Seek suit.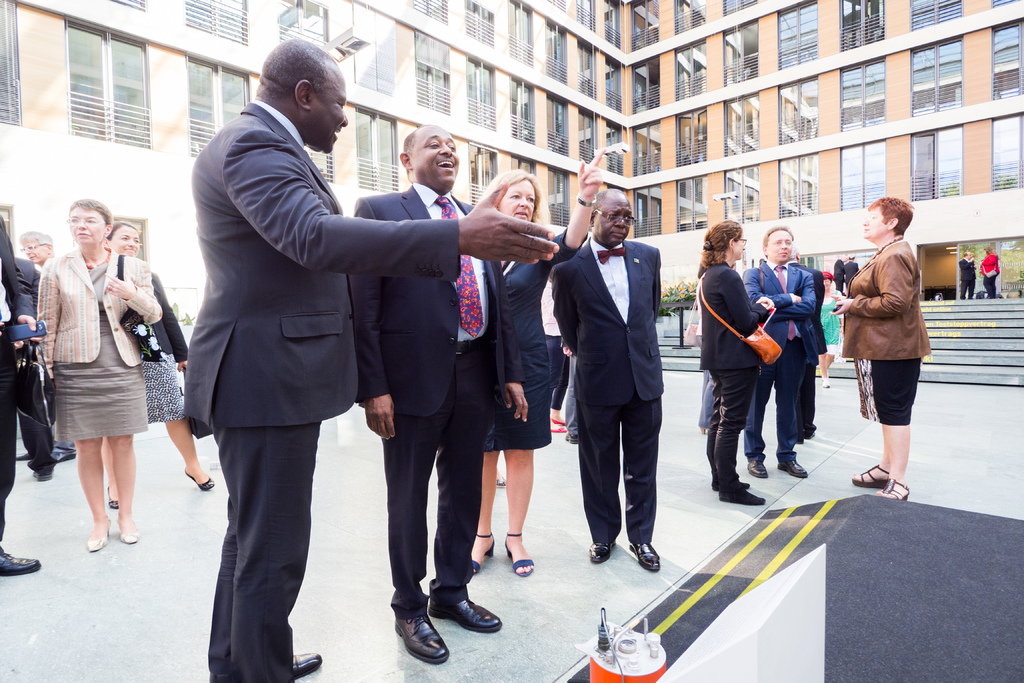
[843,261,858,287].
